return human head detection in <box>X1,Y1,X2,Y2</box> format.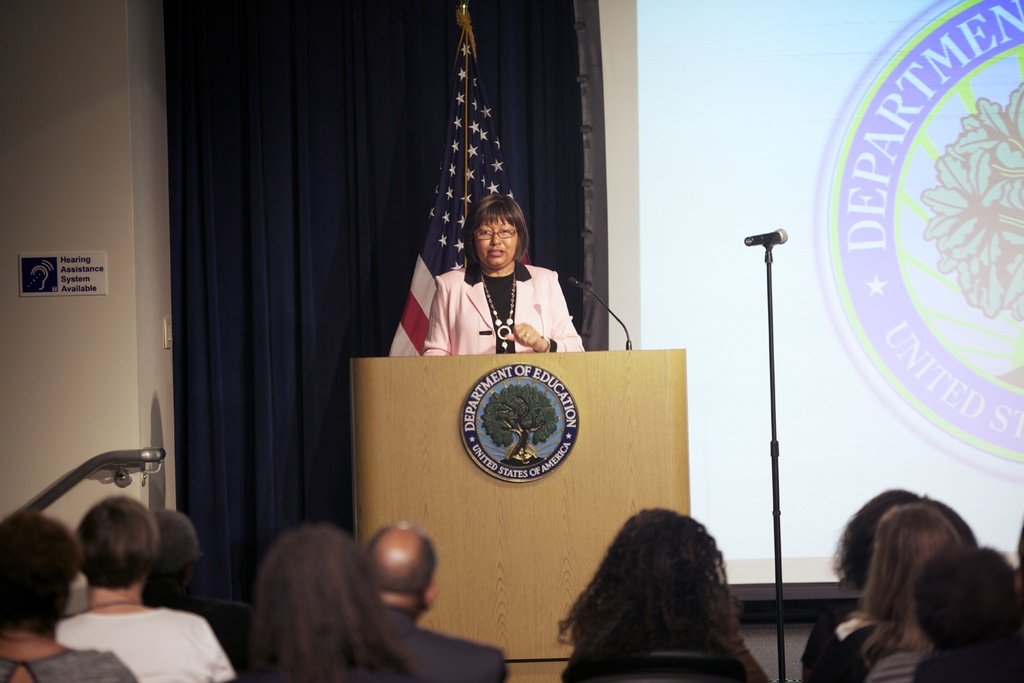
<box>868,504,978,613</box>.
